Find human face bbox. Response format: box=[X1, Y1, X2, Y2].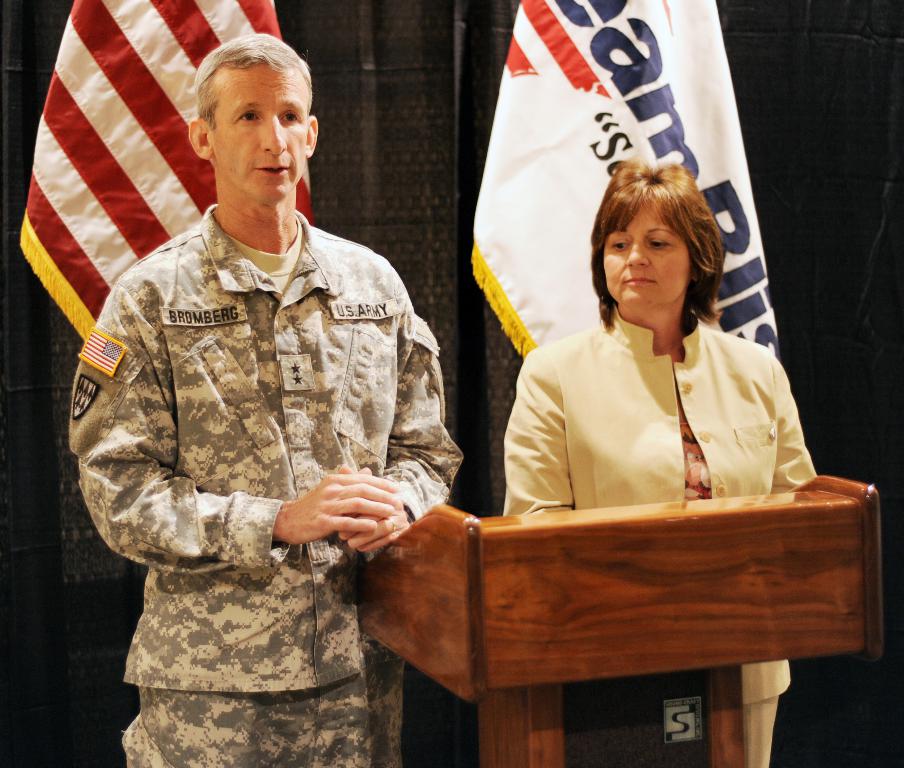
box=[603, 205, 687, 309].
